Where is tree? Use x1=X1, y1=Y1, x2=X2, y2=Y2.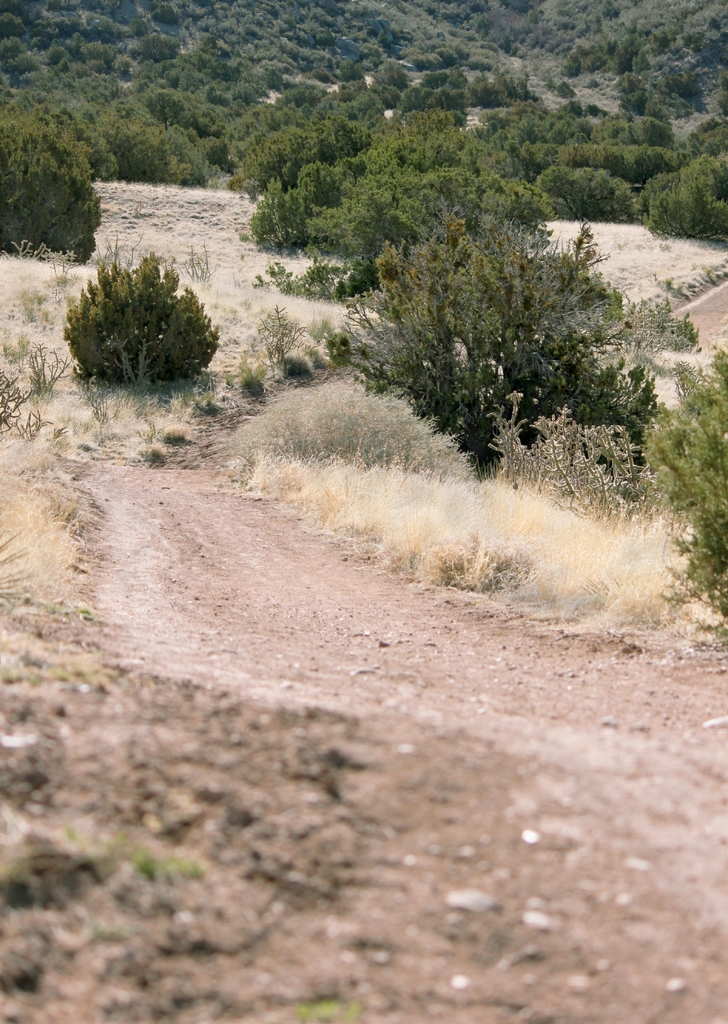
x1=46, y1=248, x2=237, y2=392.
